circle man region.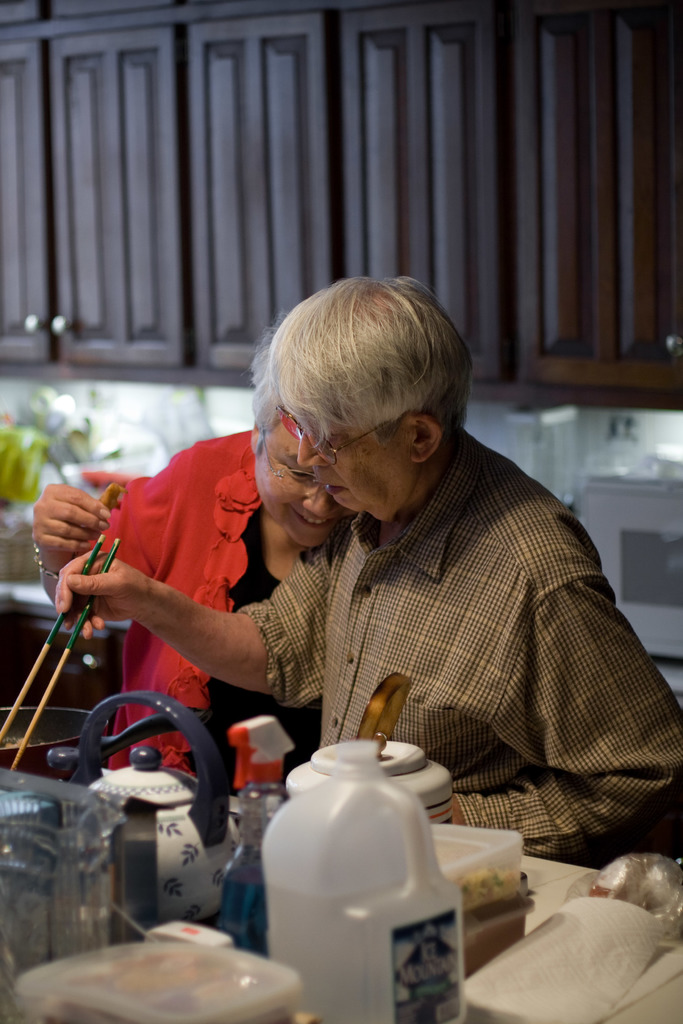
Region: bbox=(55, 268, 682, 877).
